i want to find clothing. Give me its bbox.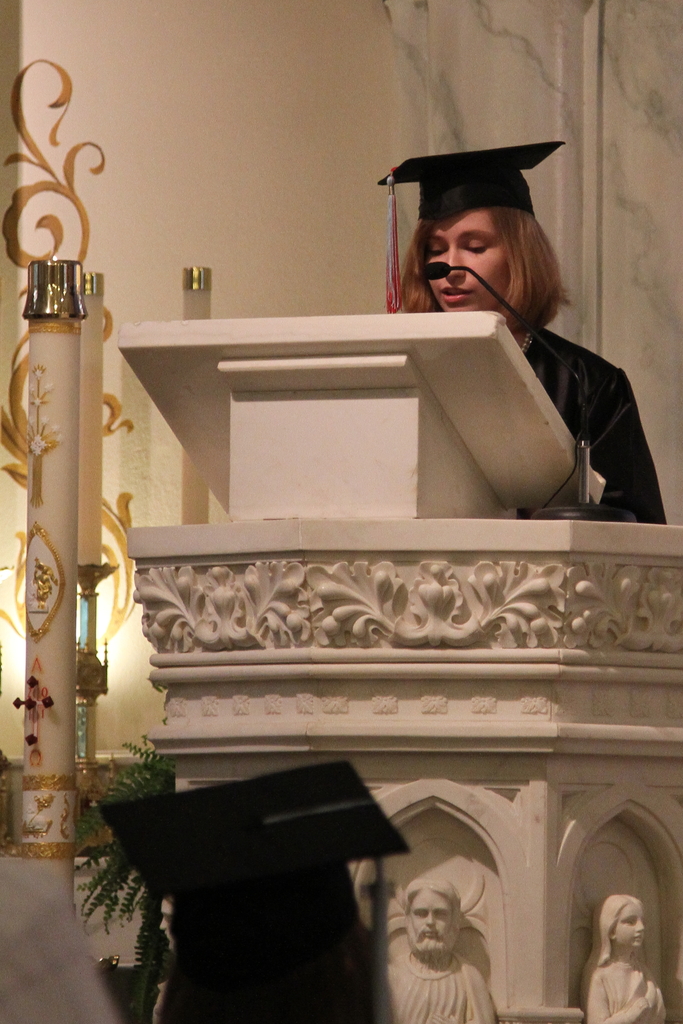
{"x1": 384, "y1": 952, "x2": 498, "y2": 1023}.
